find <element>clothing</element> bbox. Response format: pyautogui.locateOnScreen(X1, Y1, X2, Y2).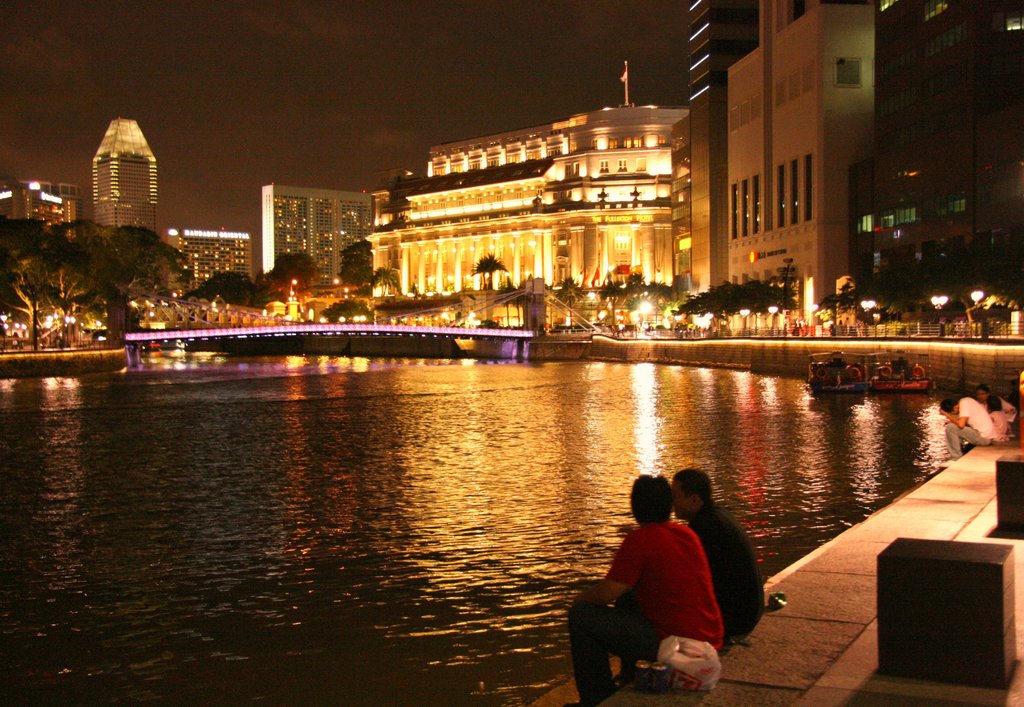
pyautogui.locateOnScreen(689, 500, 768, 647).
